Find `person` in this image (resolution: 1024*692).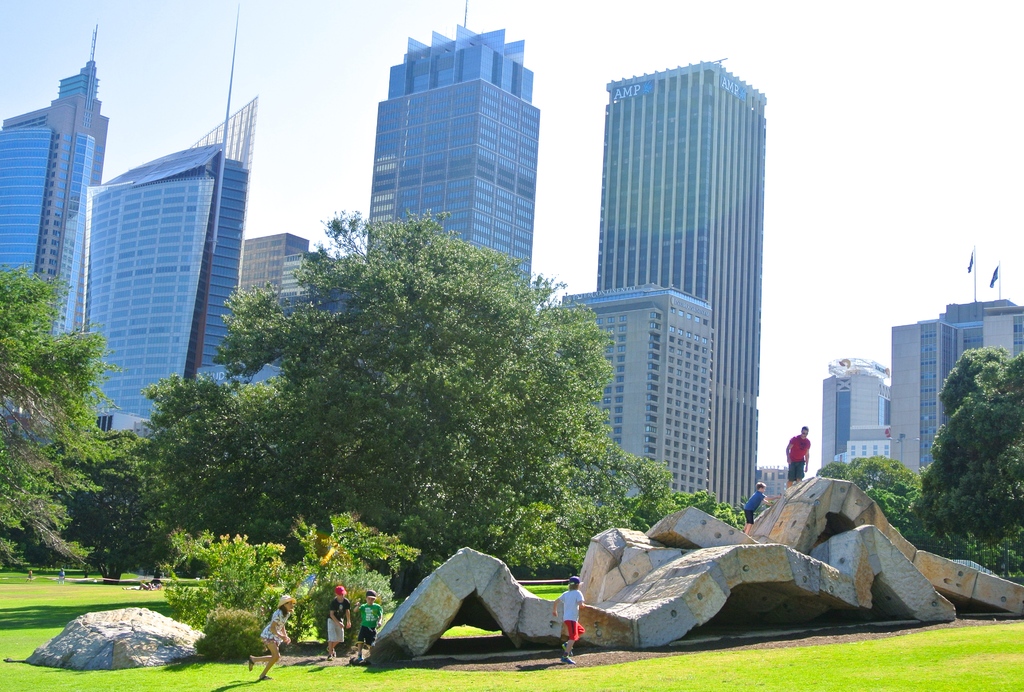
Rect(784, 424, 812, 490).
